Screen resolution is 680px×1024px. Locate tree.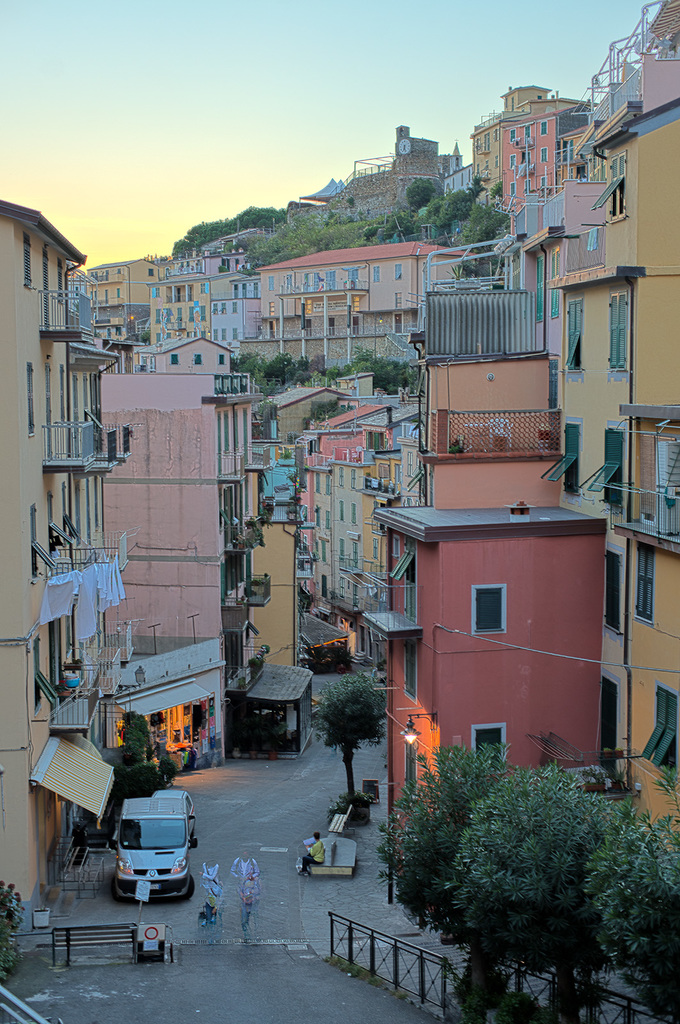
bbox=(315, 667, 393, 800).
